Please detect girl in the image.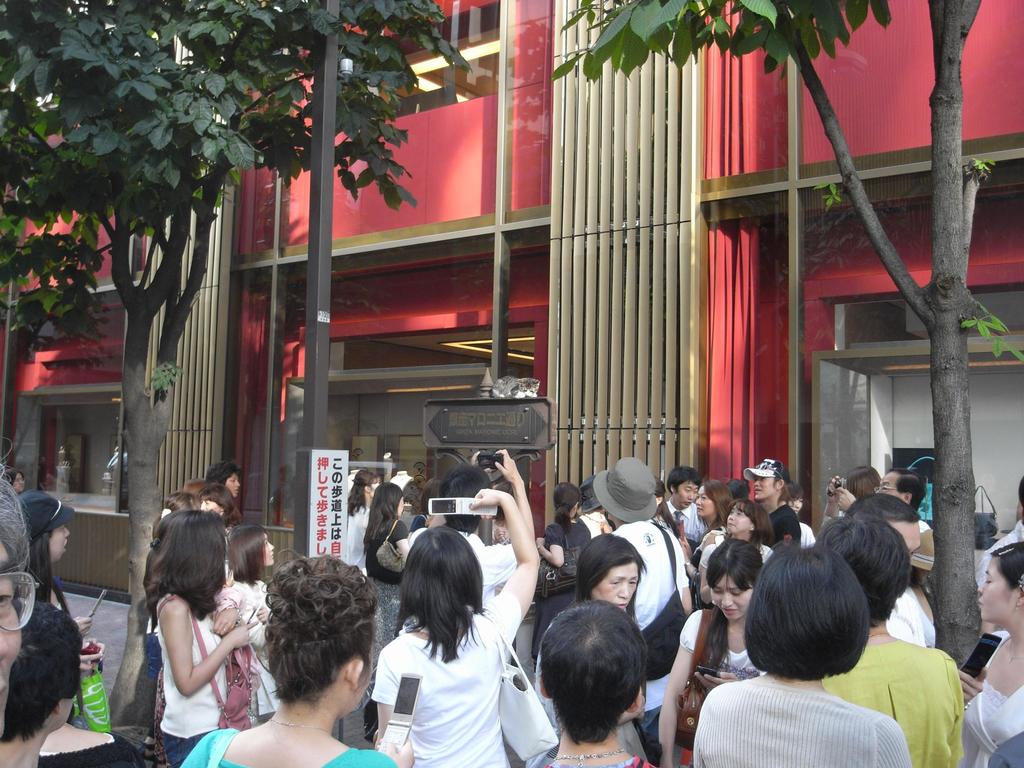
<box>693,548,907,767</box>.
